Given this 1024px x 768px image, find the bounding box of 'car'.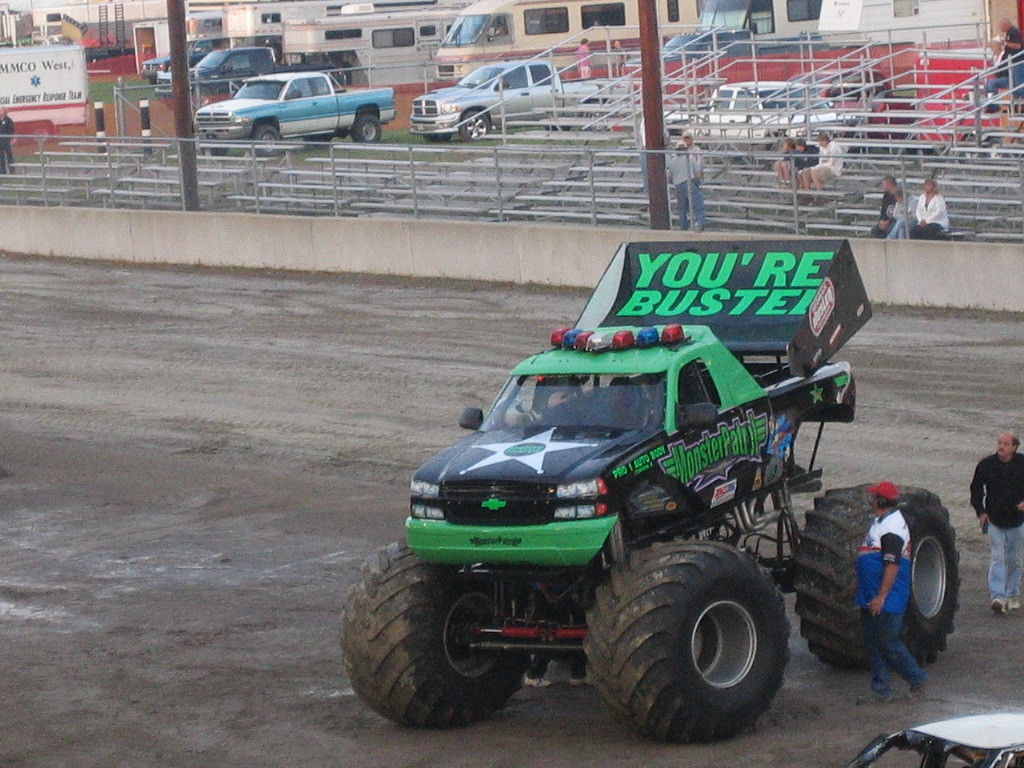
BBox(198, 54, 389, 146).
